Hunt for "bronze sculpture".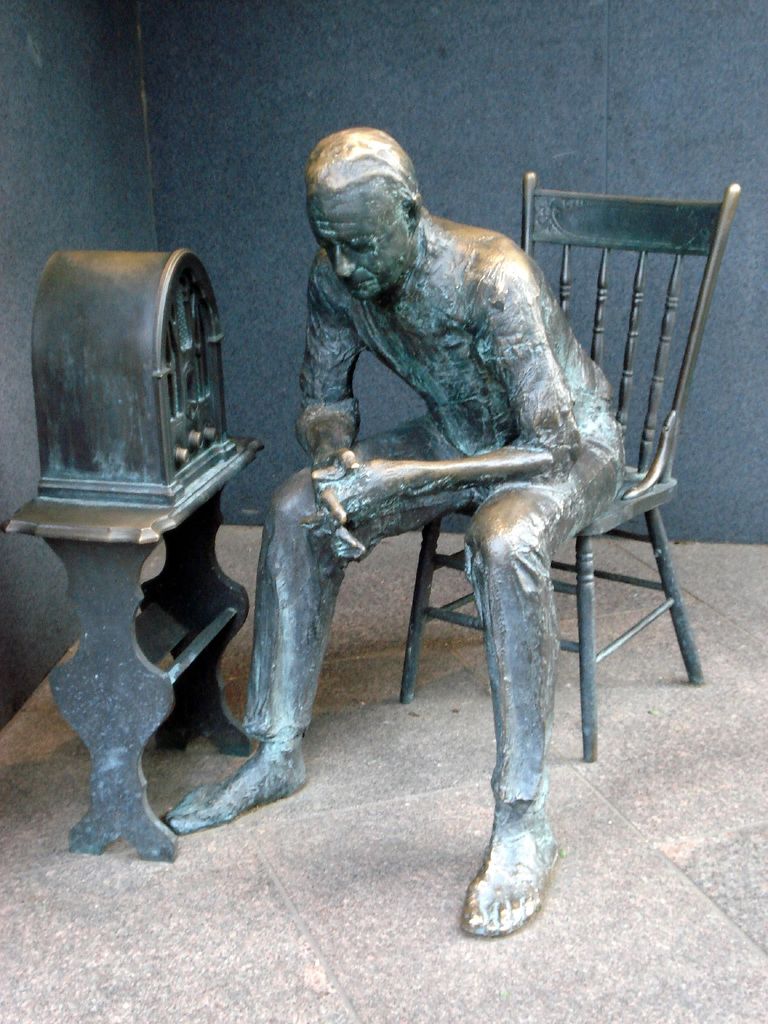
Hunted down at [x1=192, y1=111, x2=720, y2=942].
